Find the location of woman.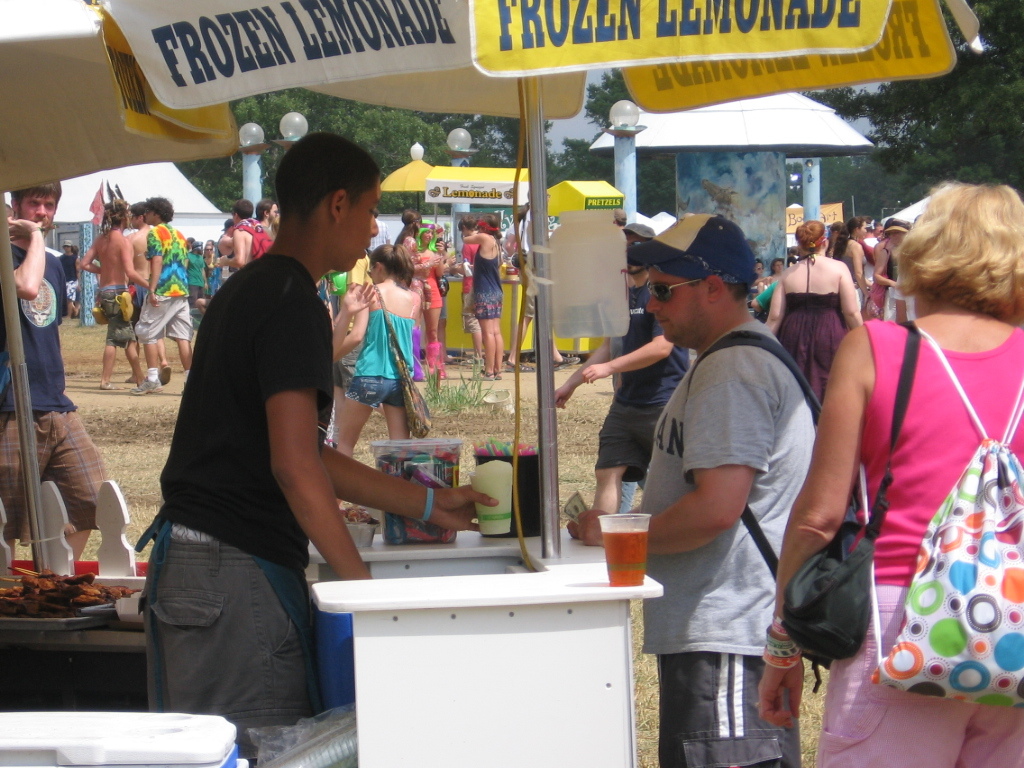
Location: rect(327, 230, 423, 509).
